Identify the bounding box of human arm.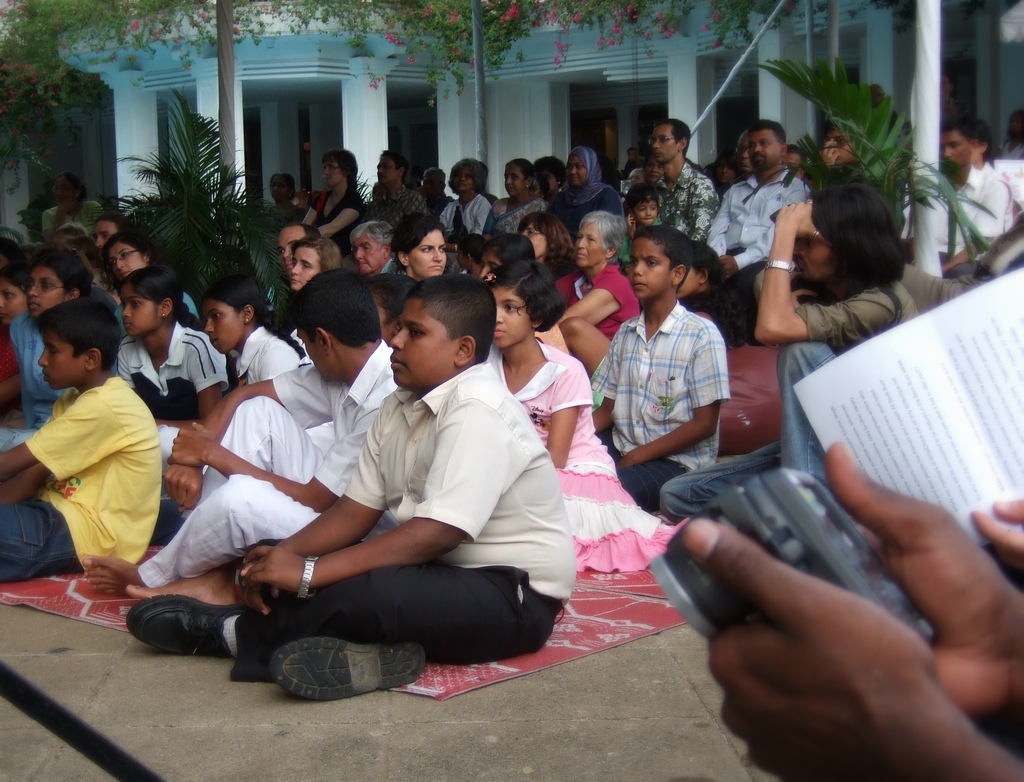
left=674, top=509, right=1023, bottom=781.
